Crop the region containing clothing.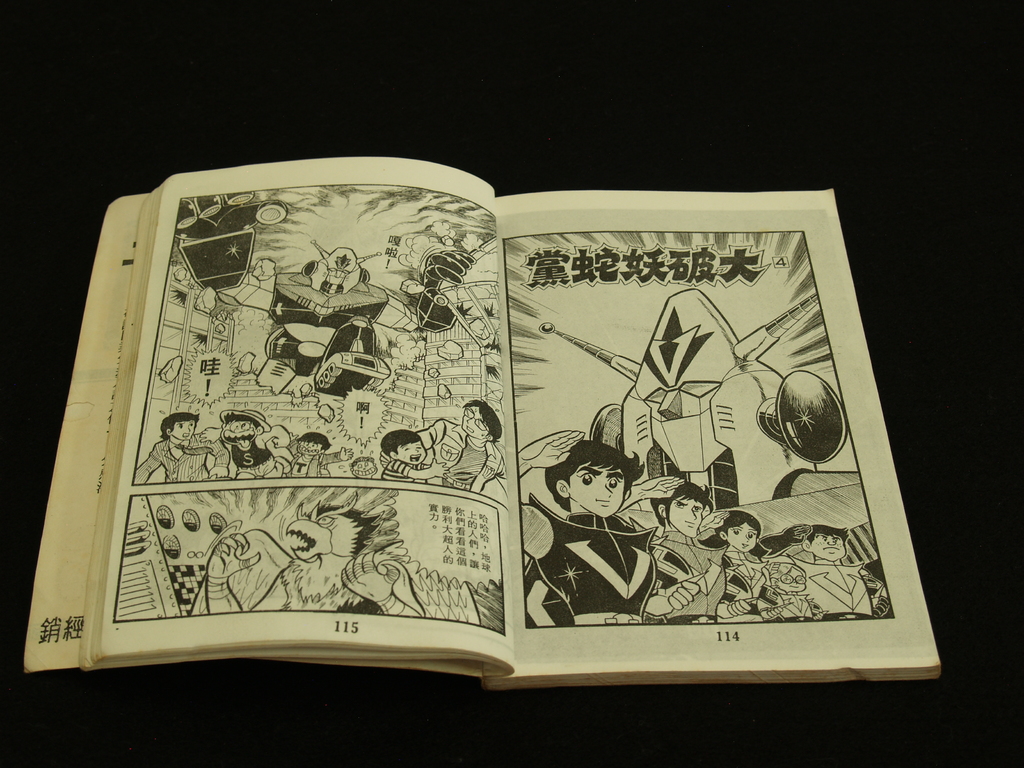
Crop region: [227, 431, 278, 481].
